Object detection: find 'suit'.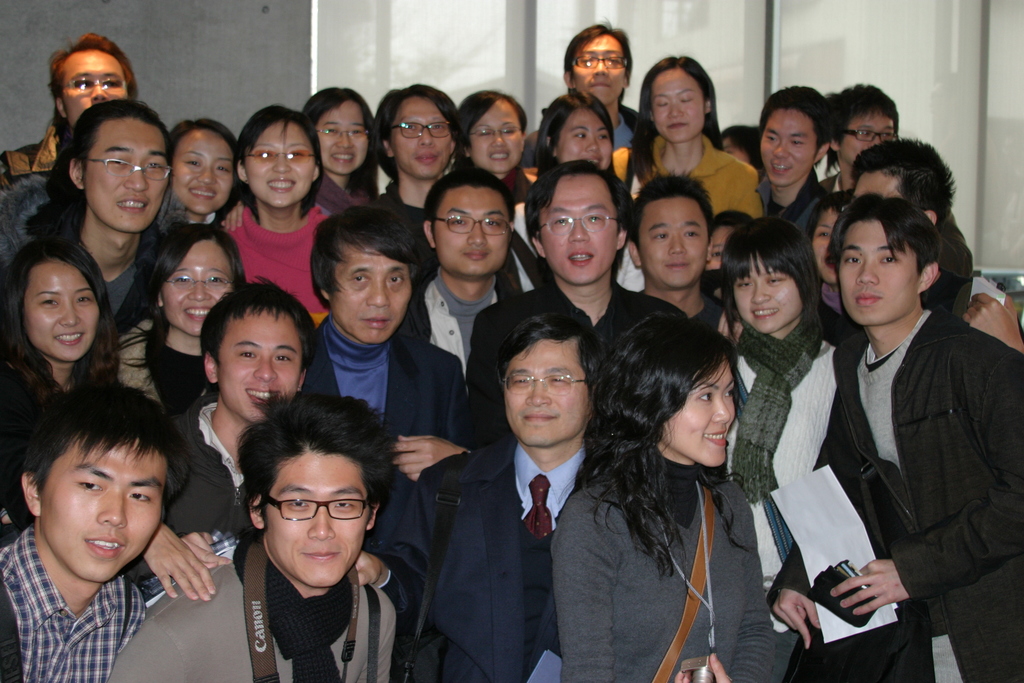
381:438:583:682.
